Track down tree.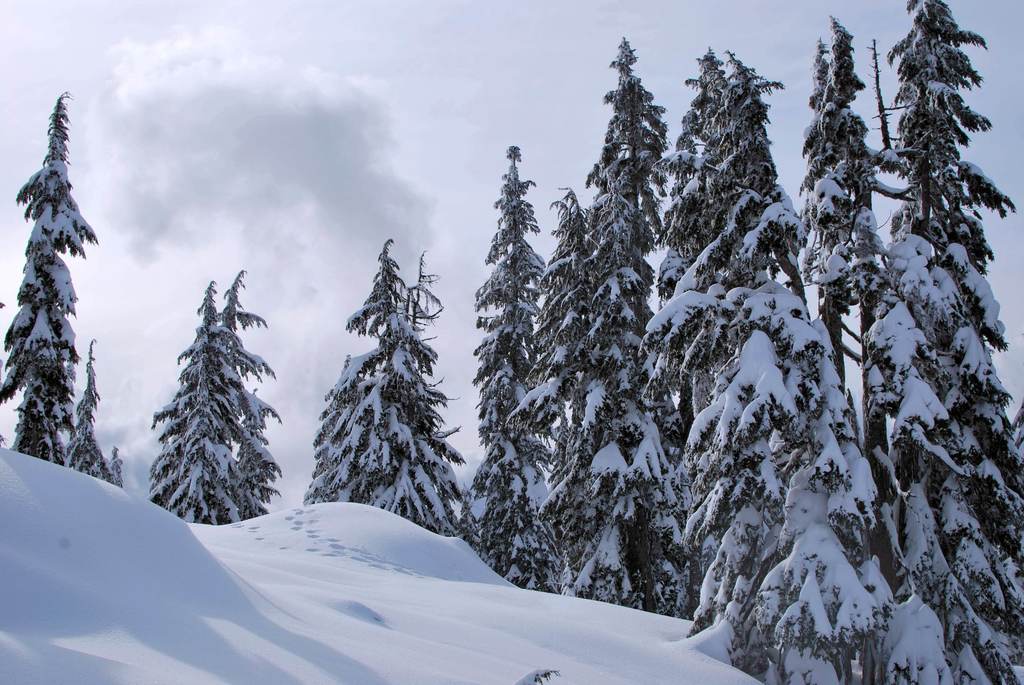
Tracked to box=[579, 30, 669, 601].
